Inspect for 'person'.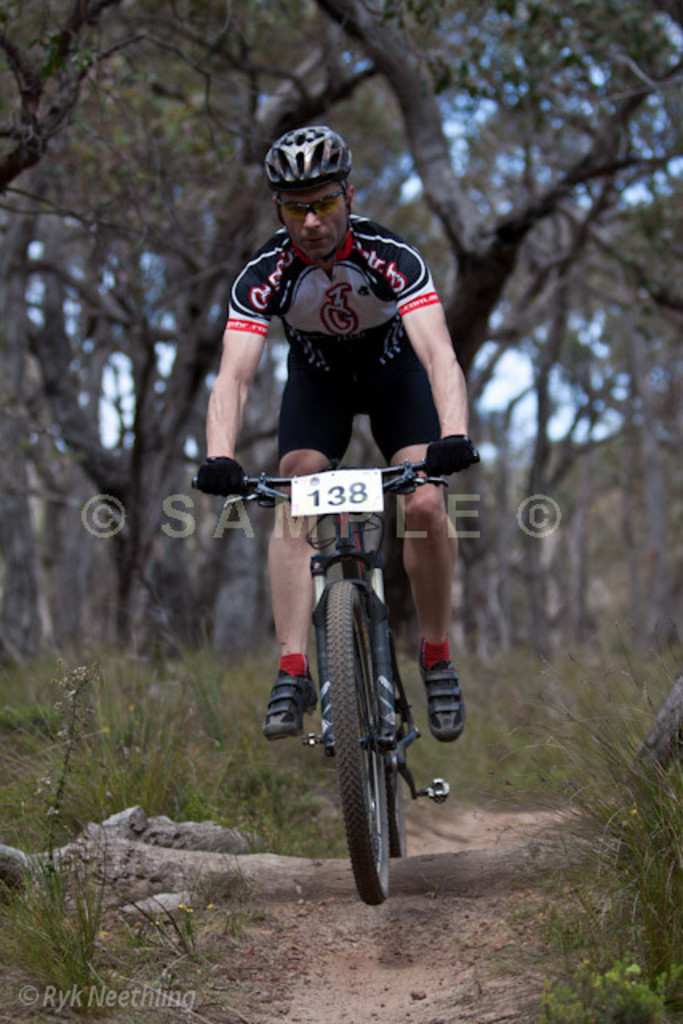
Inspection: left=171, top=114, right=497, bottom=754.
